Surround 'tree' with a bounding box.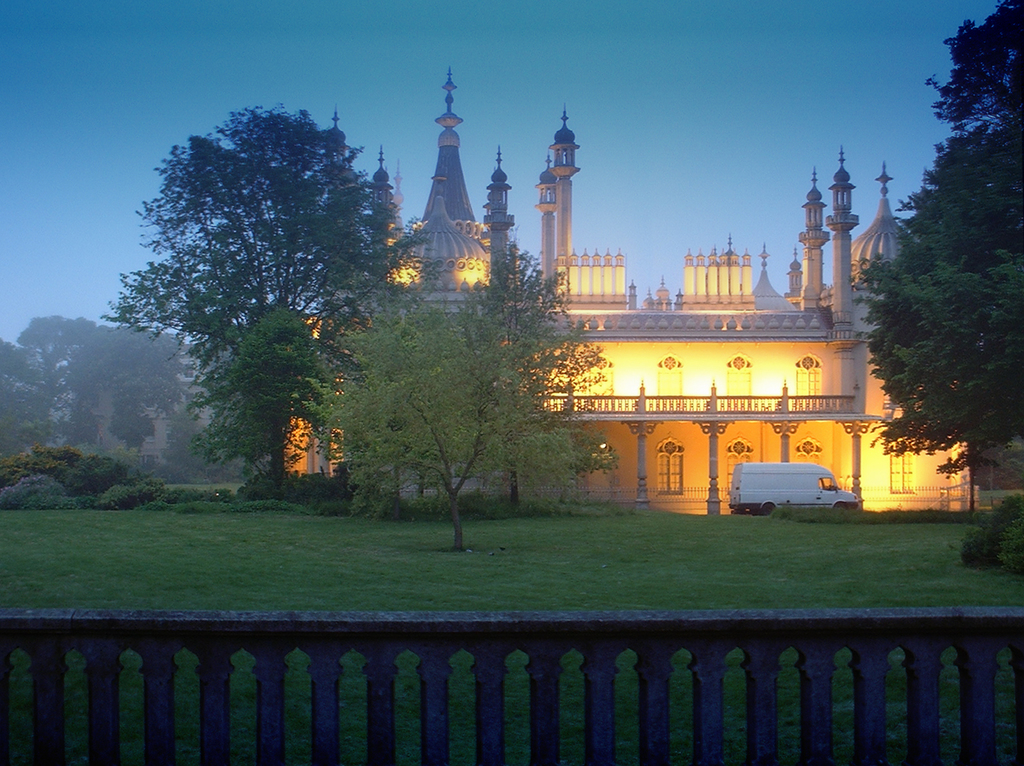
[left=117, top=86, right=412, bottom=512].
